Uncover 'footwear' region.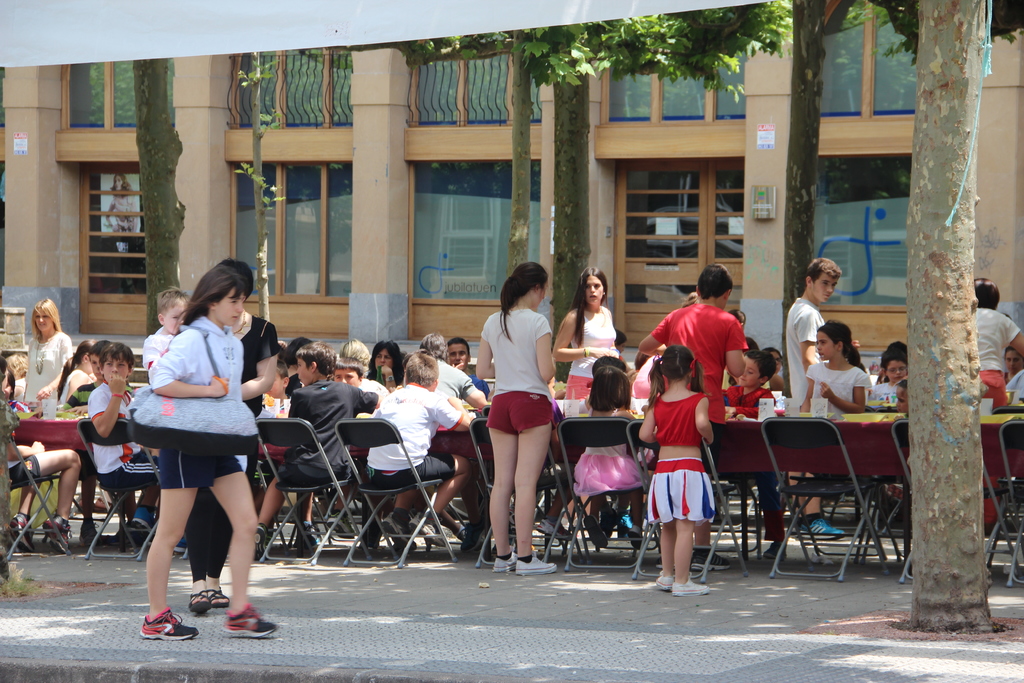
Uncovered: bbox=[413, 516, 447, 546].
